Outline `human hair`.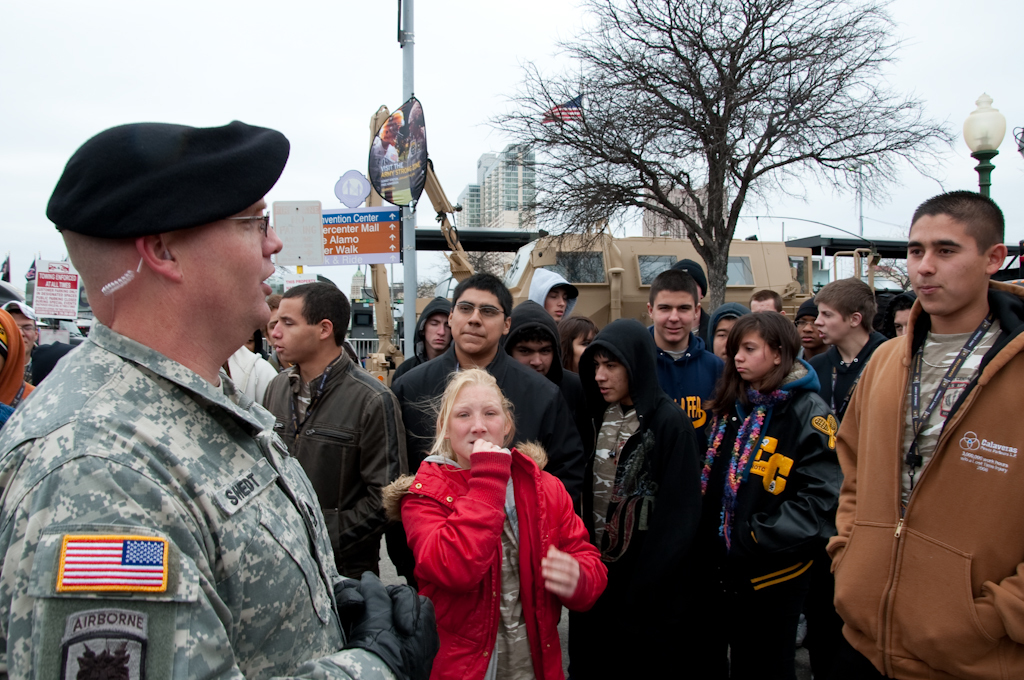
Outline: pyautogui.locateOnScreen(735, 298, 811, 387).
